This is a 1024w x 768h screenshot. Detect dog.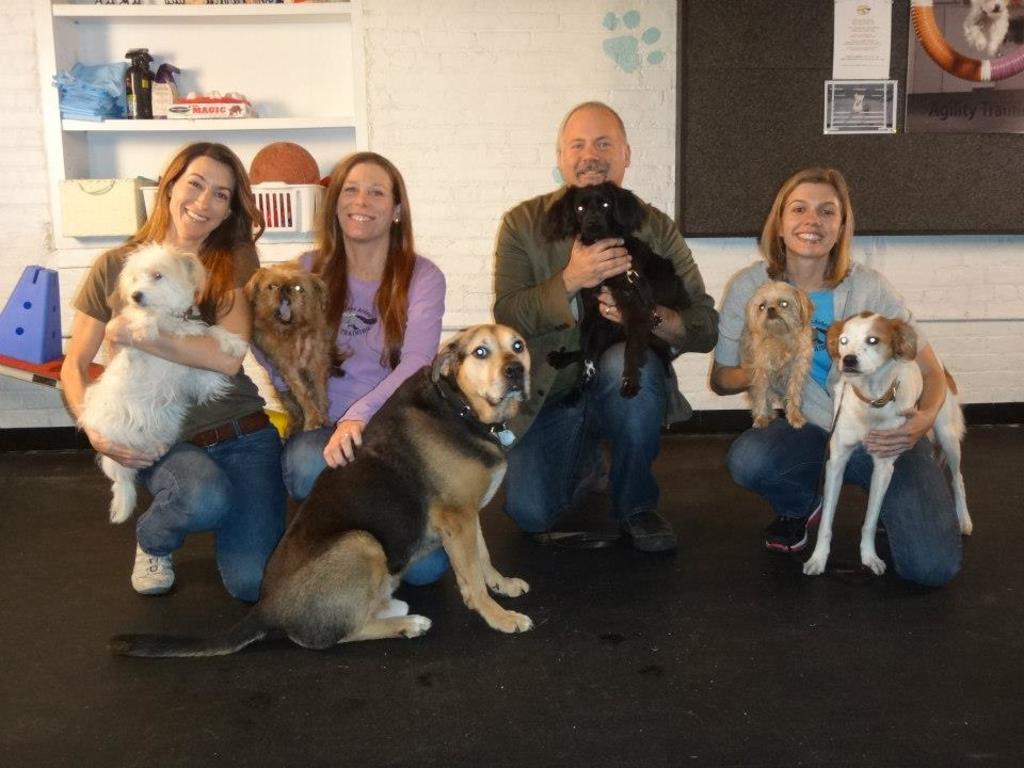
<region>77, 240, 250, 524</region>.
